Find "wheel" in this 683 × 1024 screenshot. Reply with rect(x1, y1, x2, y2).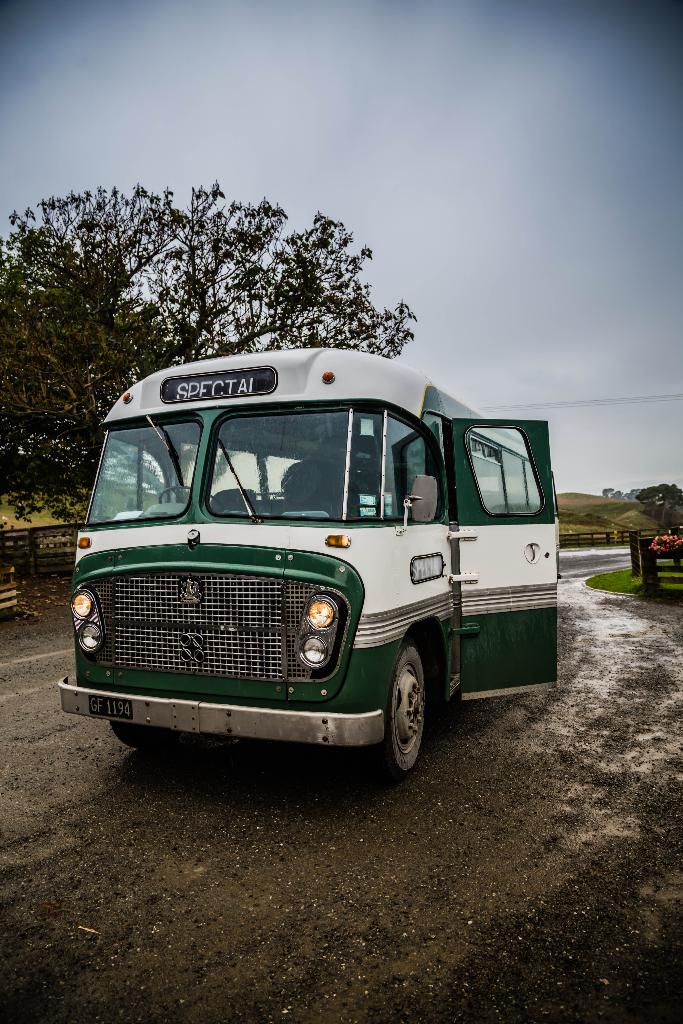
rect(359, 638, 440, 799).
